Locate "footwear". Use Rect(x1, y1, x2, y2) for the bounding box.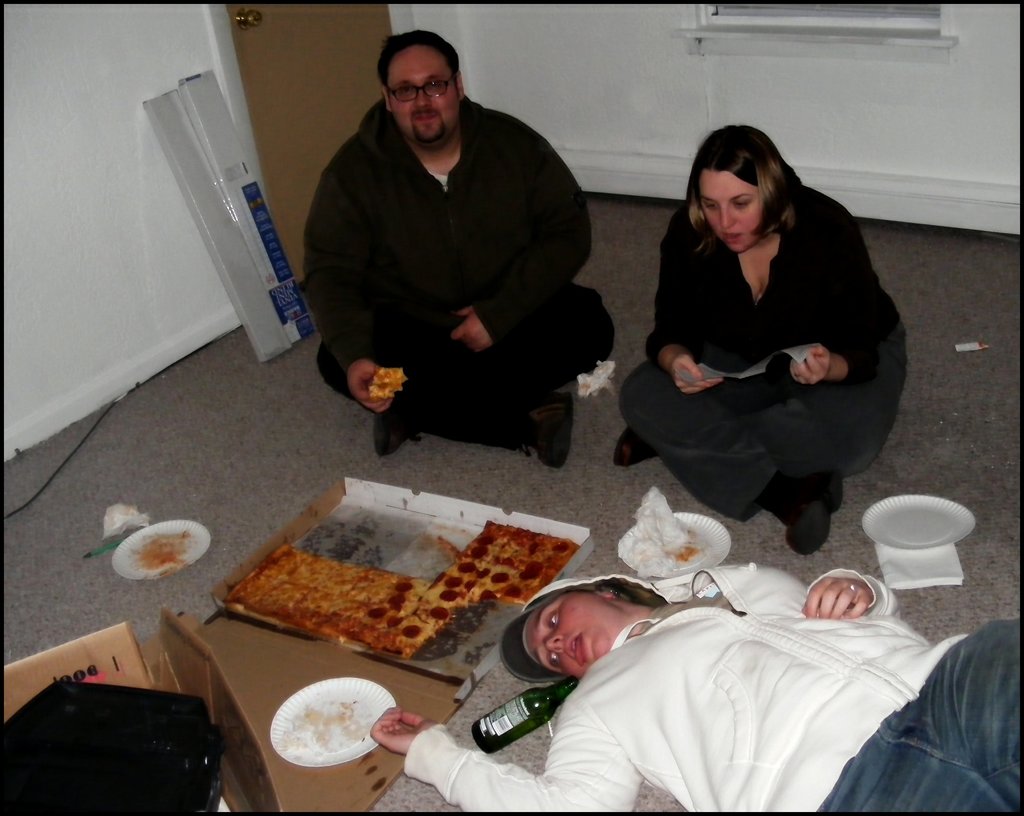
Rect(524, 394, 575, 468).
